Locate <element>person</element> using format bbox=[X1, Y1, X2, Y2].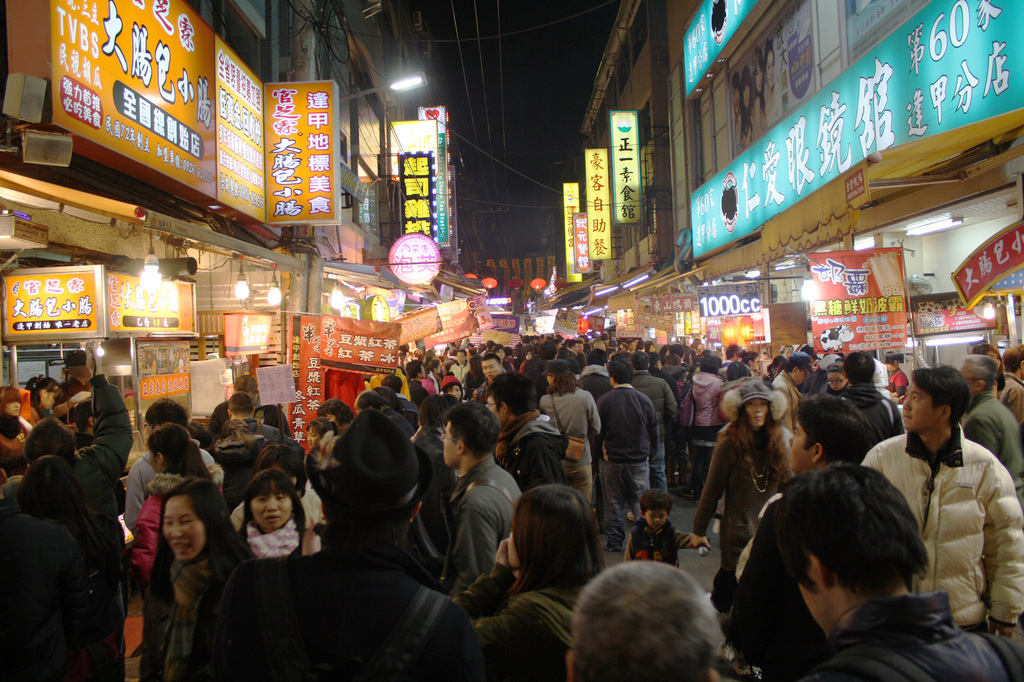
bbox=[436, 401, 525, 592].
